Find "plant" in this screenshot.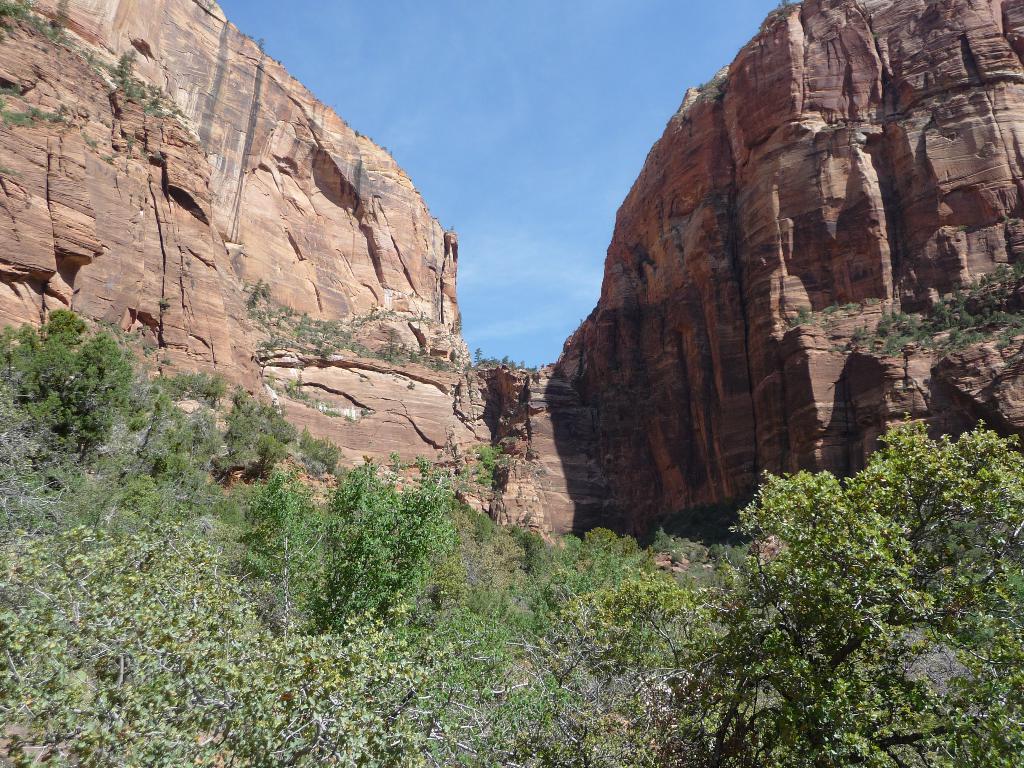
The bounding box for "plant" is 237, 273, 276, 311.
